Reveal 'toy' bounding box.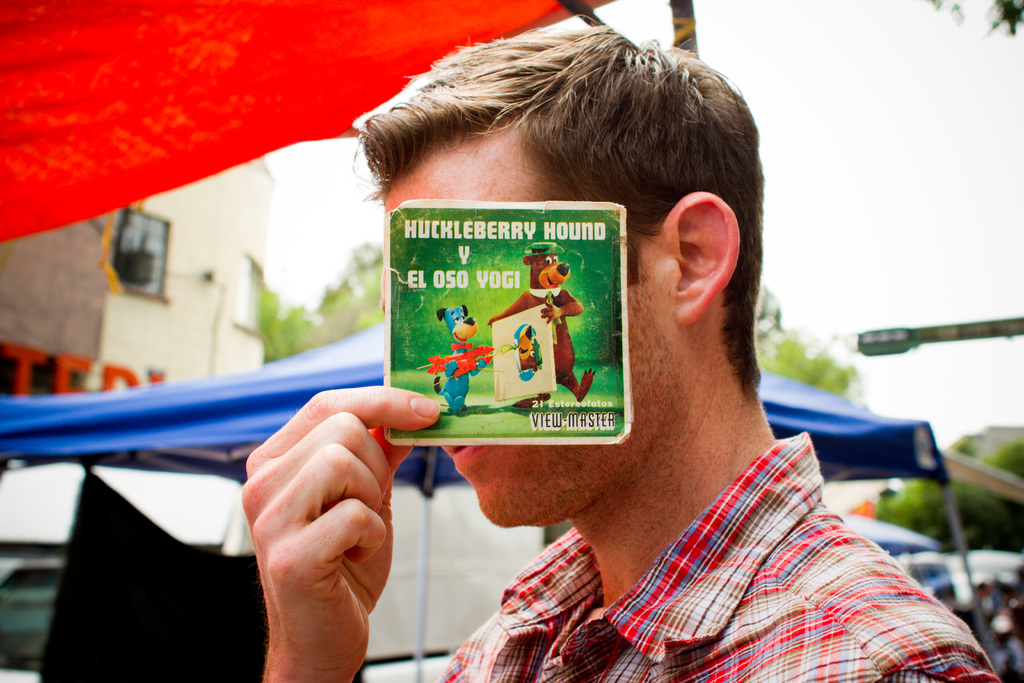
Revealed: bbox=[416, 294, 500, 431].
